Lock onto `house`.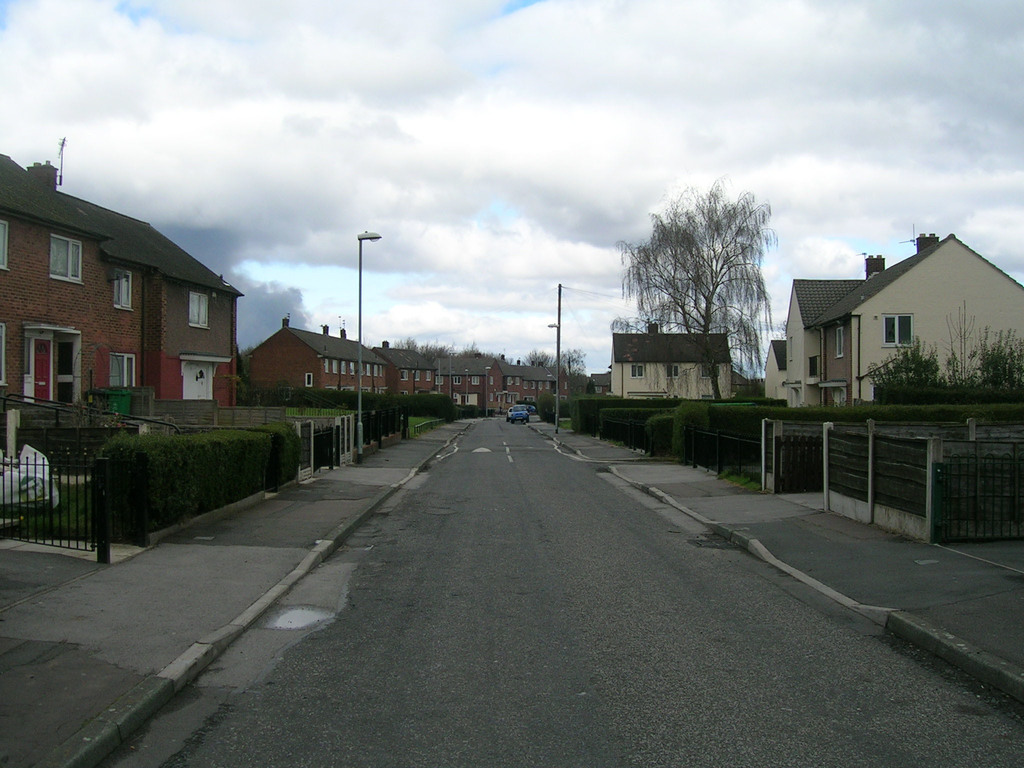
Locked: (759,225,1023,426).
